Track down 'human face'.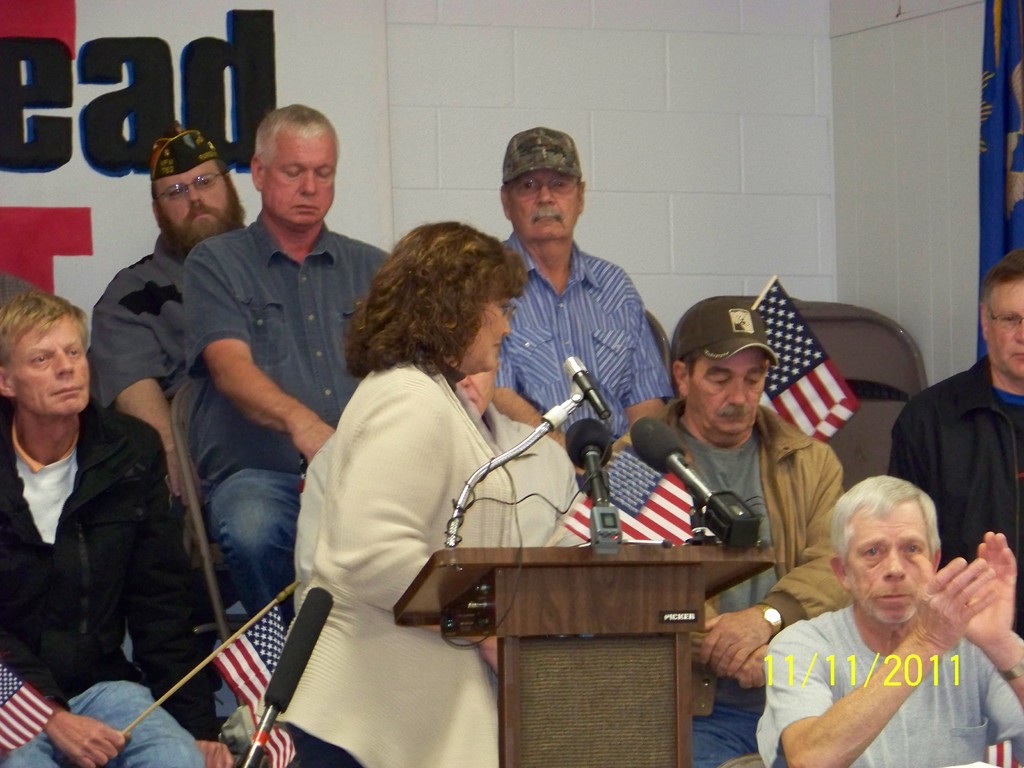
Tracked to 508/171/580/243.
